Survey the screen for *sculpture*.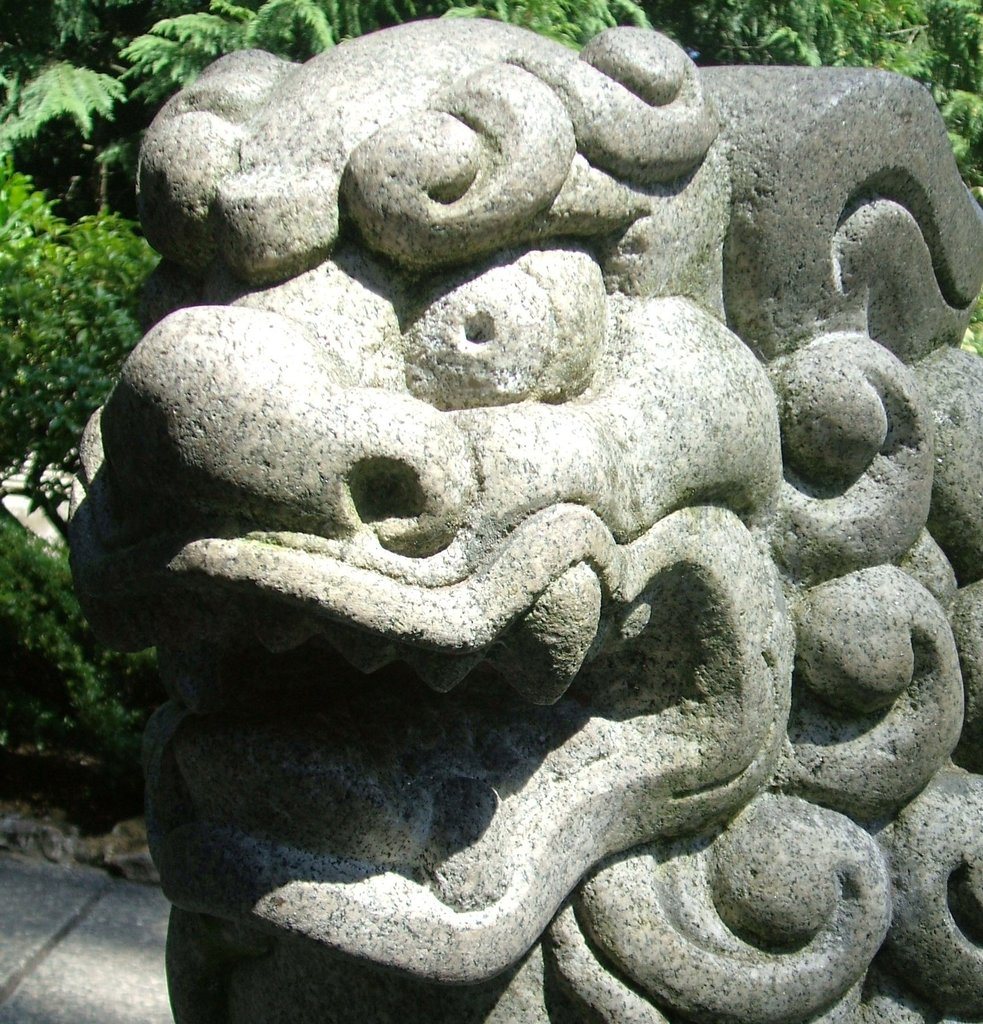
Survey found: <box>61,13,982,1022</box>.
